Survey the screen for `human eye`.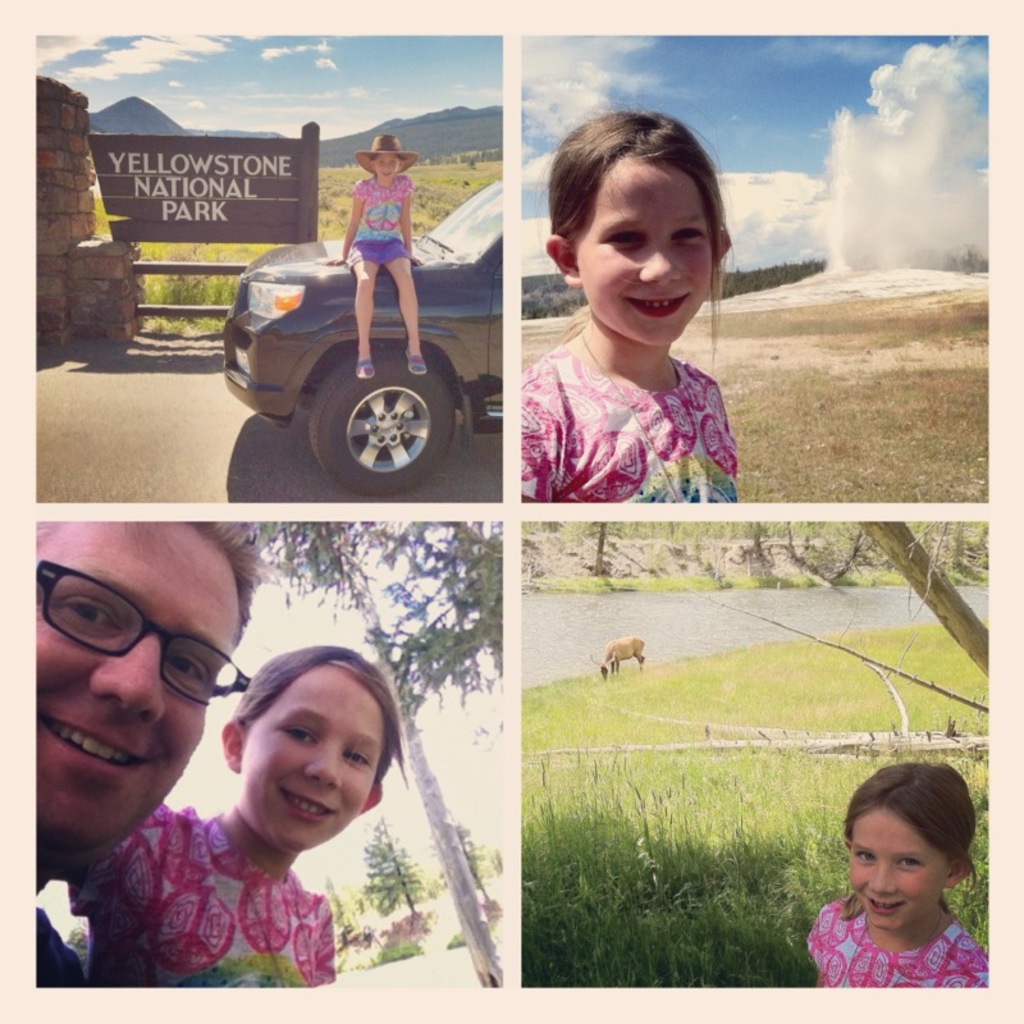
Survey found: BBox(854, 849, 878, 869).
